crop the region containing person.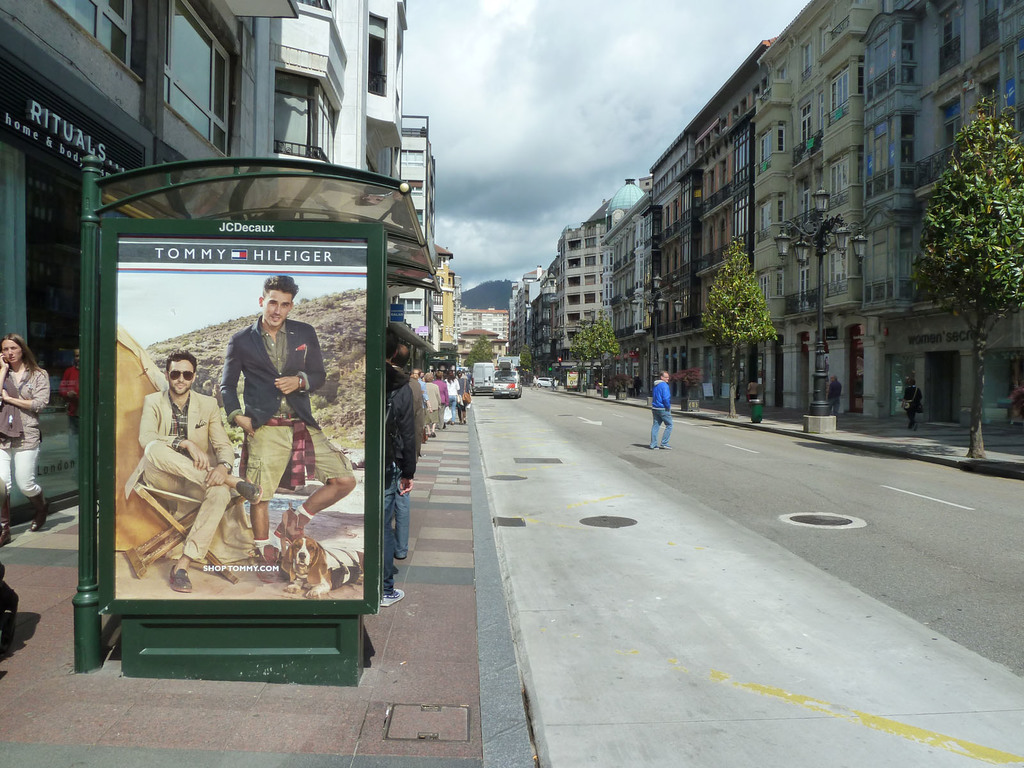
Crop region: box(746, 375, 762, 399).
